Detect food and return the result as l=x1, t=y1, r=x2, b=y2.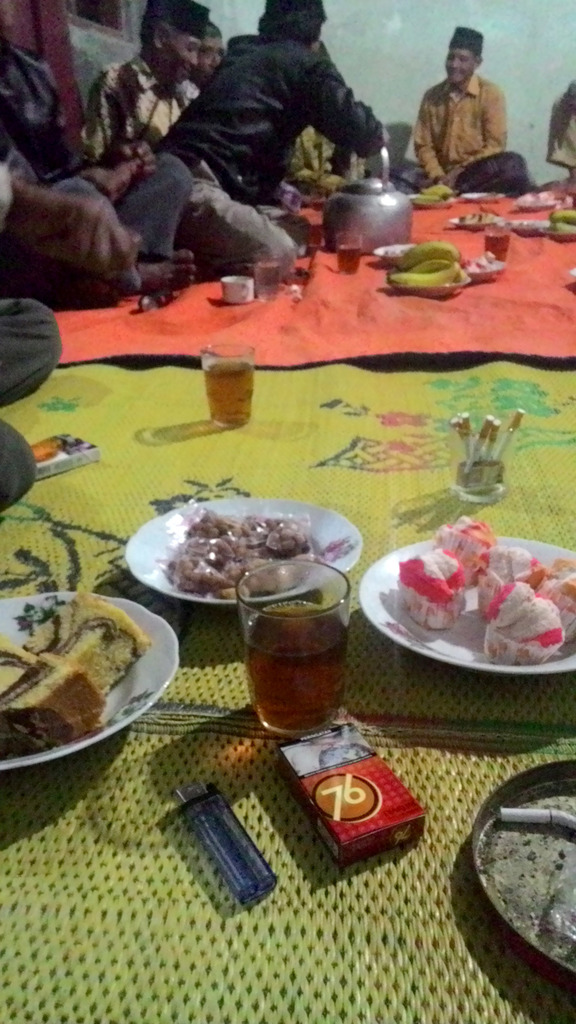
l=414, t=183, r=456, b=204.
